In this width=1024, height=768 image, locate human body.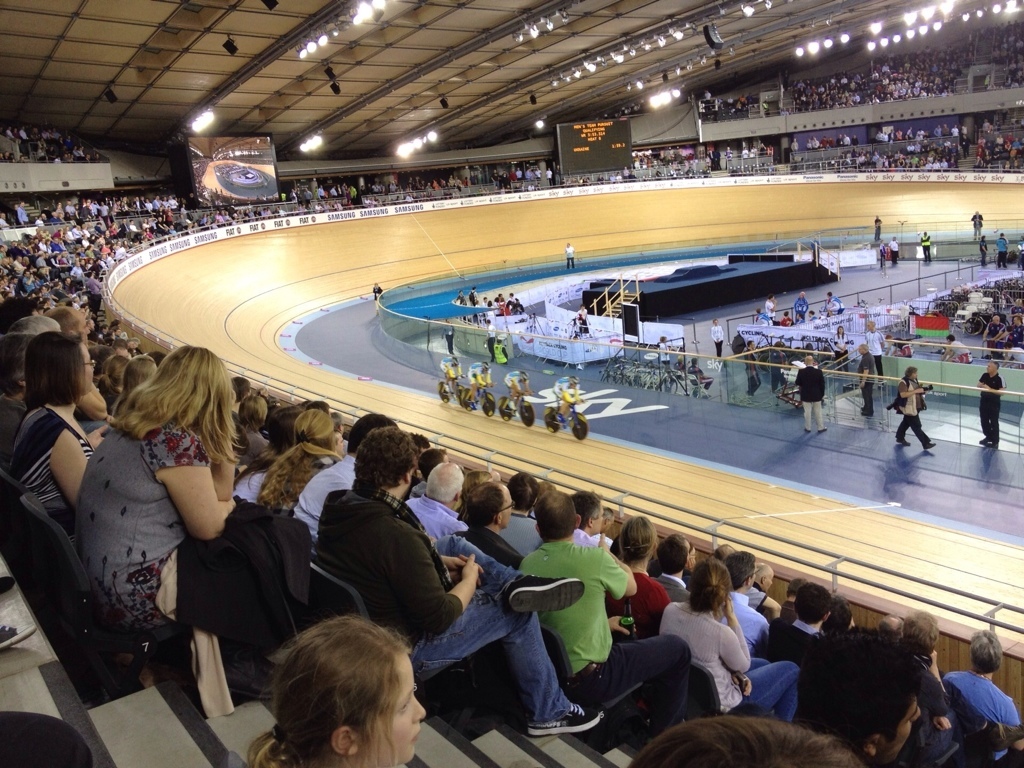
Bounding box: <region>859, 349, 876, 416</region>.
